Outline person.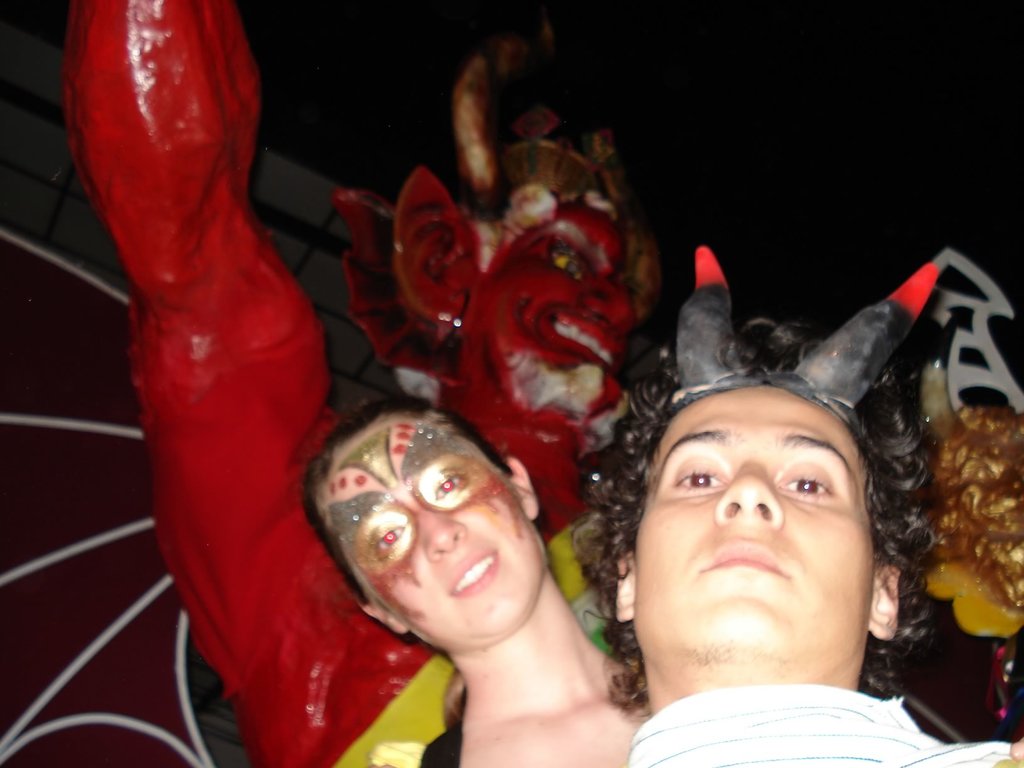
Outline: bbox=(301, 397, 646, 767).
